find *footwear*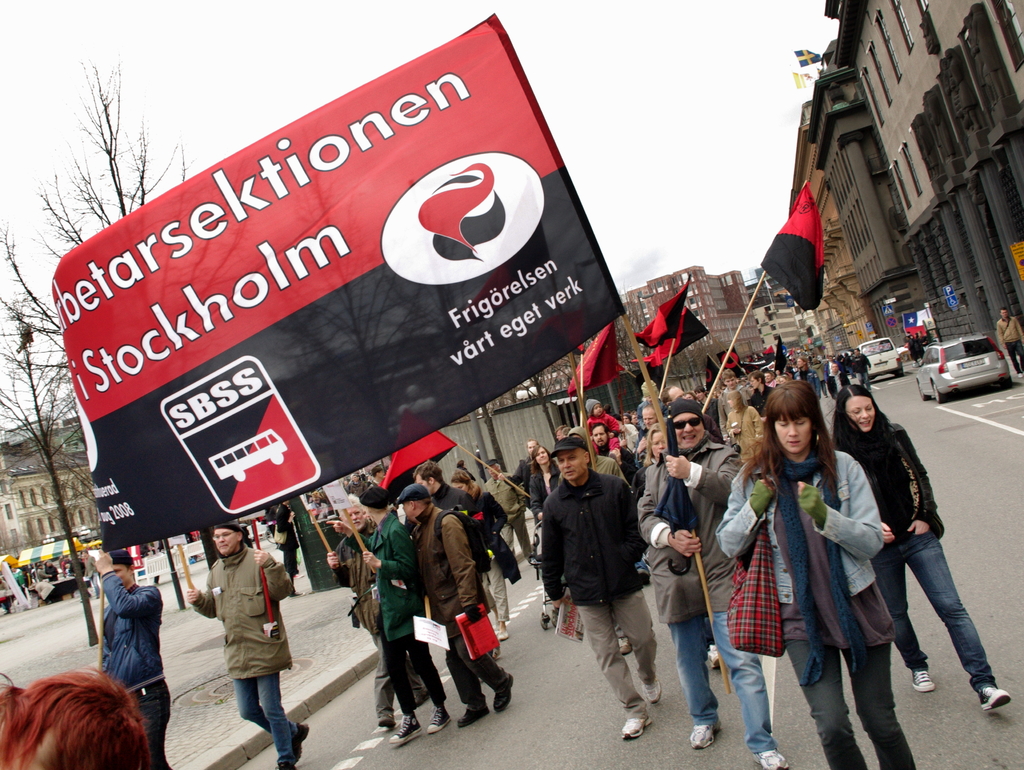
pyautogui.locateOnScreen(623, 717, 653, 738)
